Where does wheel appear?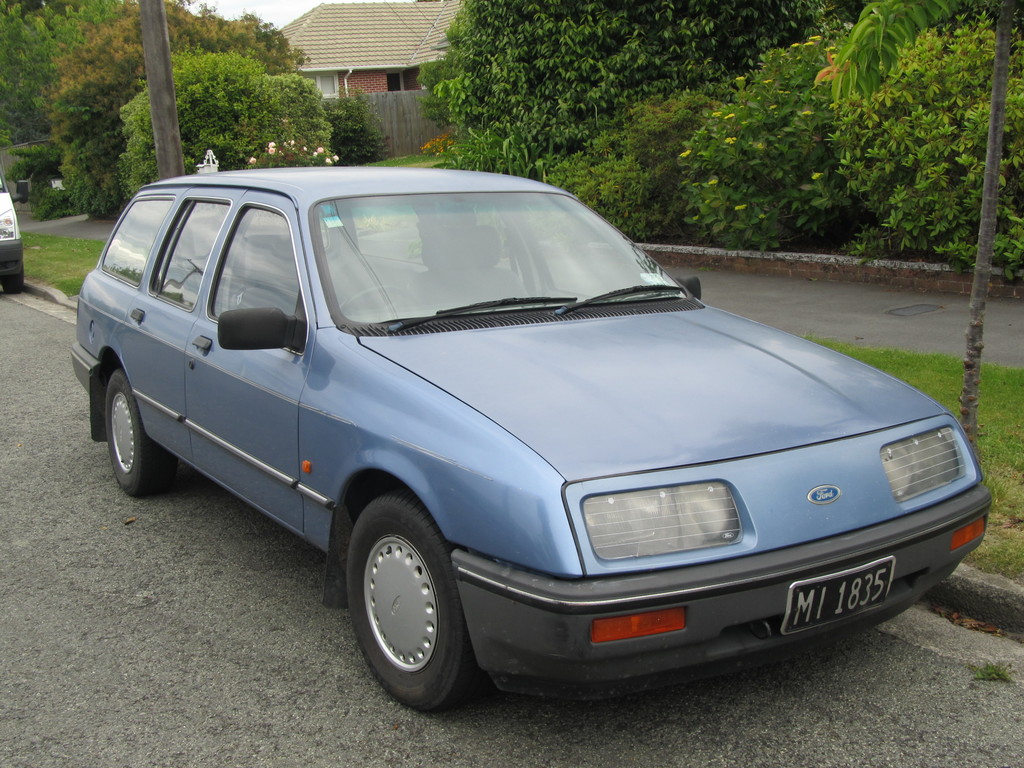
Appears at box(346, 497, 474, 712).
